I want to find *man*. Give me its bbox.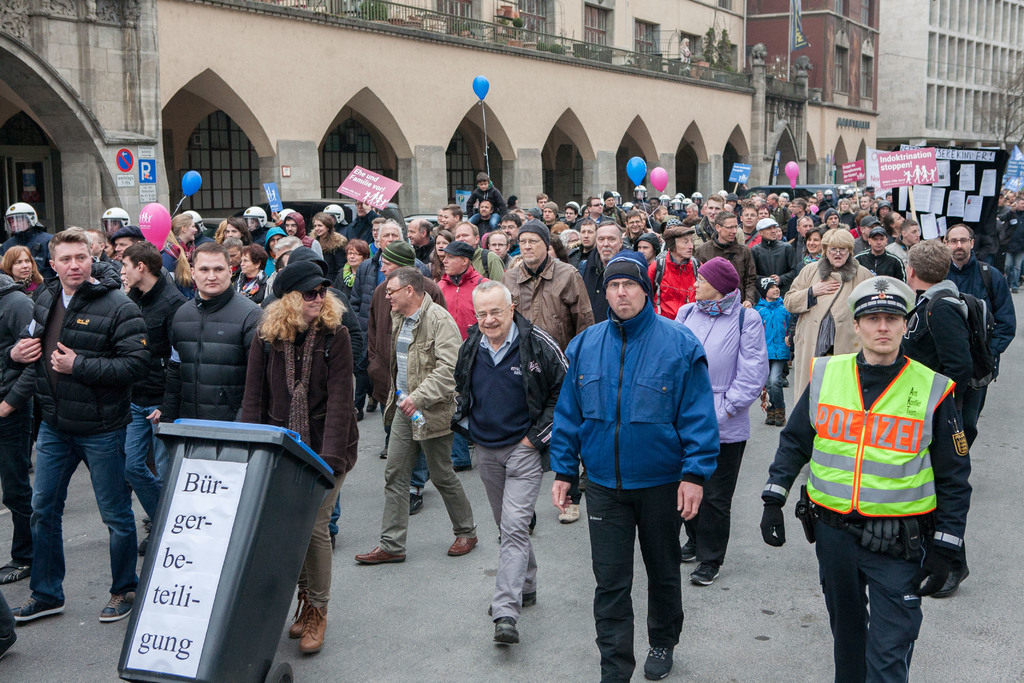
161:243:262:418.
